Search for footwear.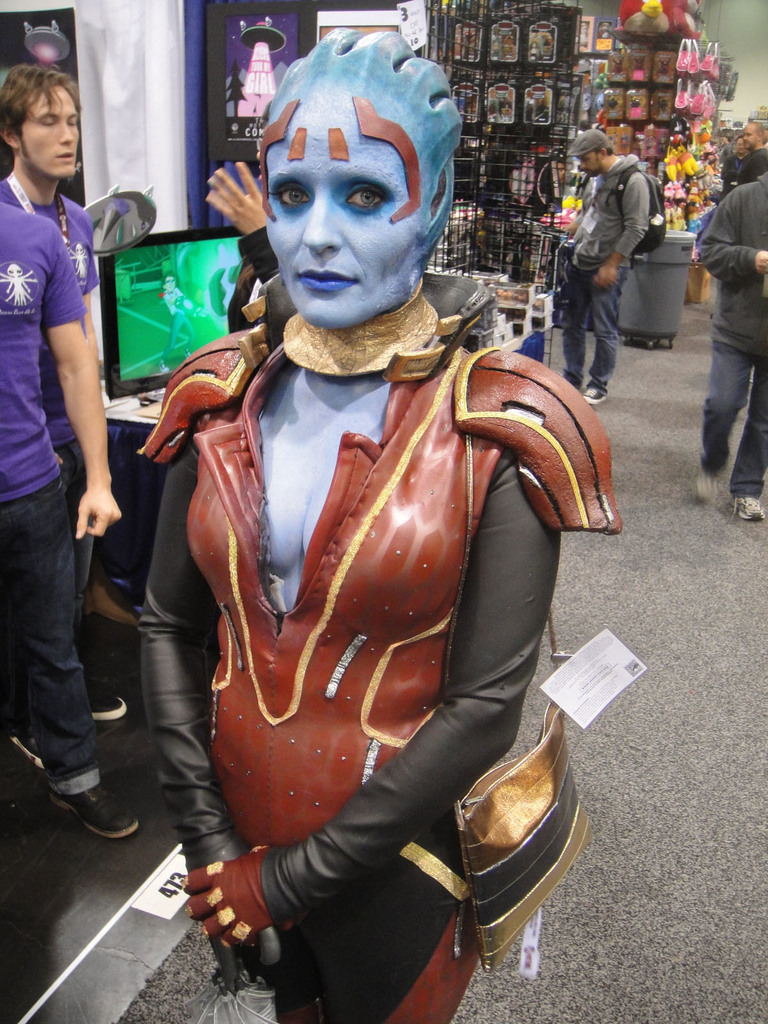
Found at bbox(689, 462, 717, 504).
